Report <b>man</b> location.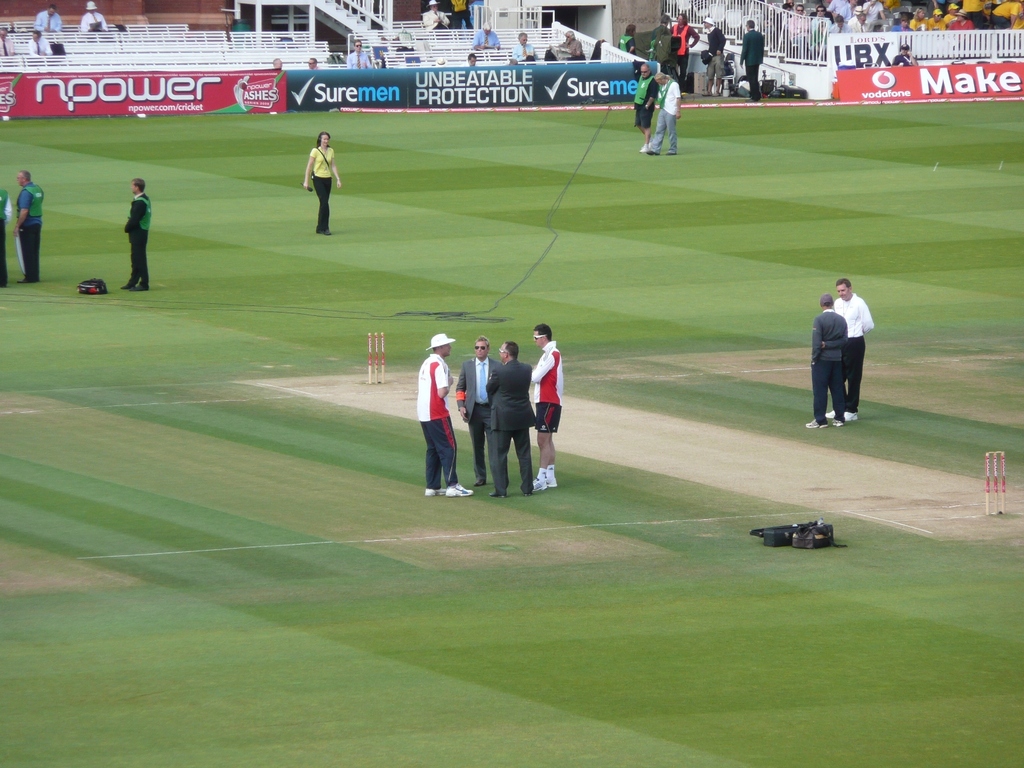
Report: box=[785, 4, 811, 53].
